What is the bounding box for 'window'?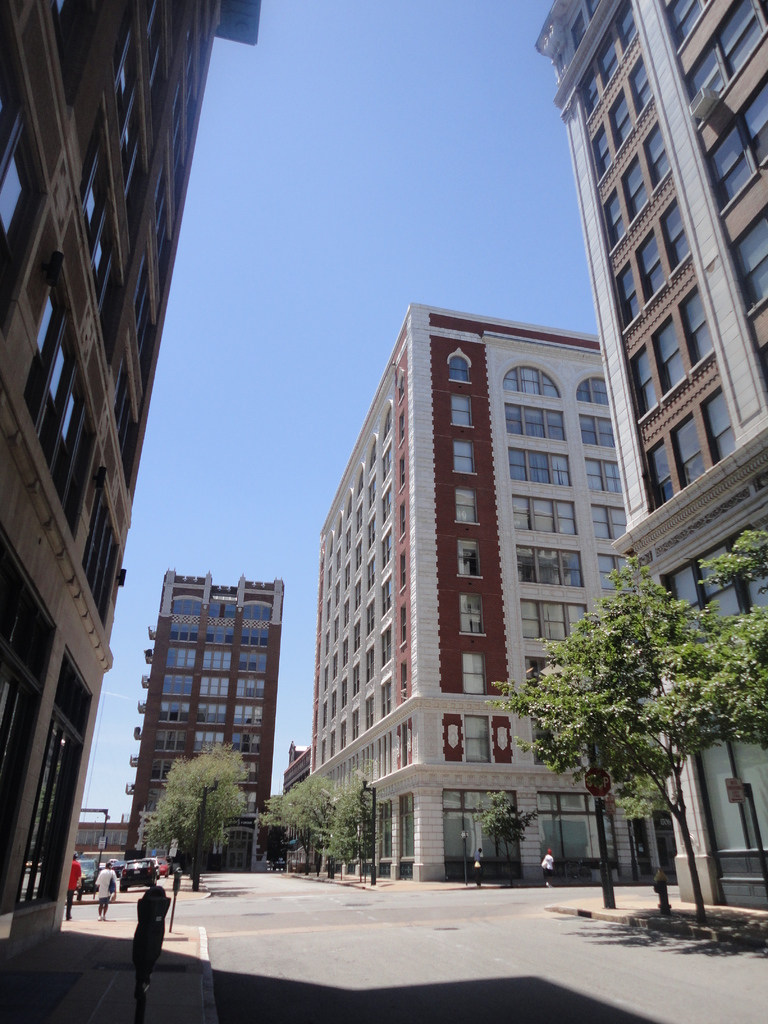
pyautogui.locateOnScreen(732, 202, 767, 296).
